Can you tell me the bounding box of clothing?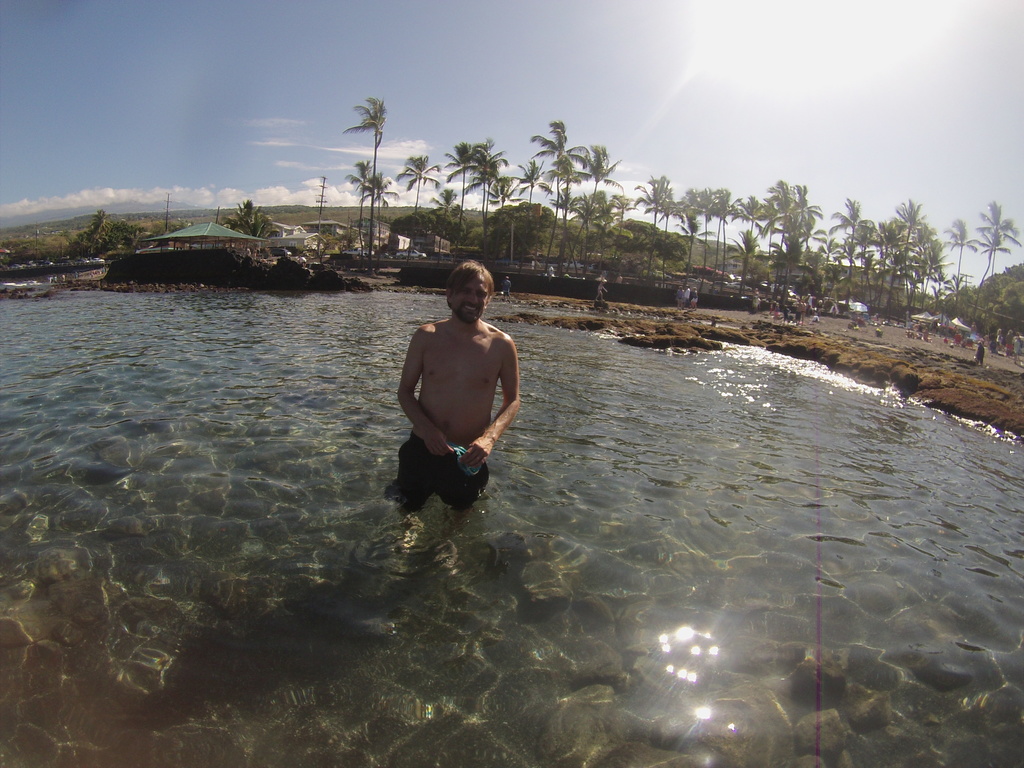
(x1=394, y1=435, x2=485, y2=512).
